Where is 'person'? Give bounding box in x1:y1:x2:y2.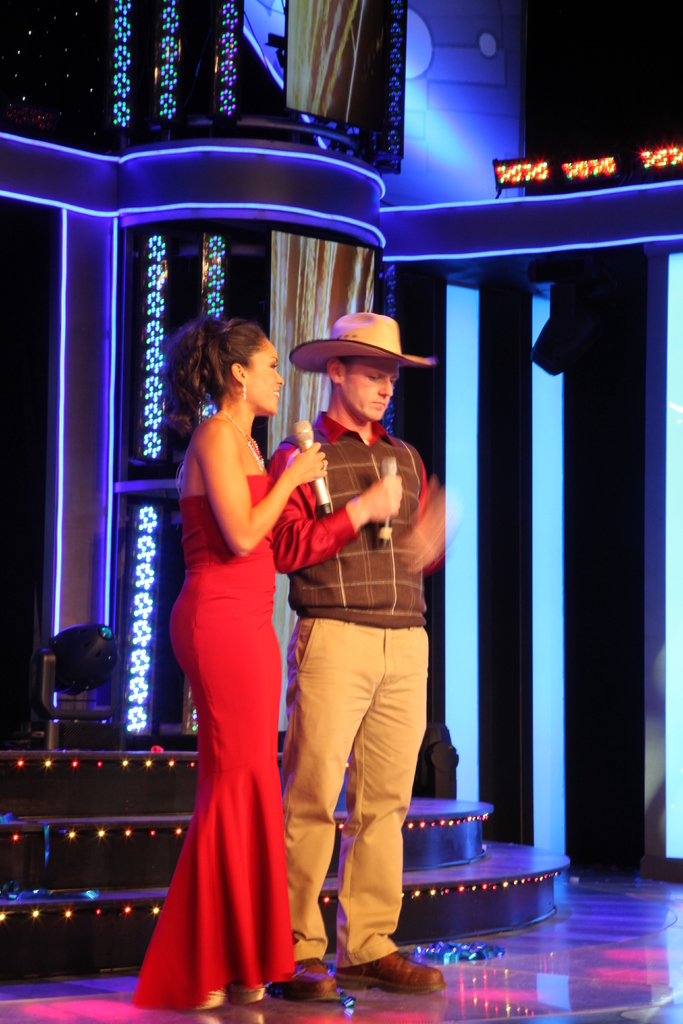
119:307:345:1015.
